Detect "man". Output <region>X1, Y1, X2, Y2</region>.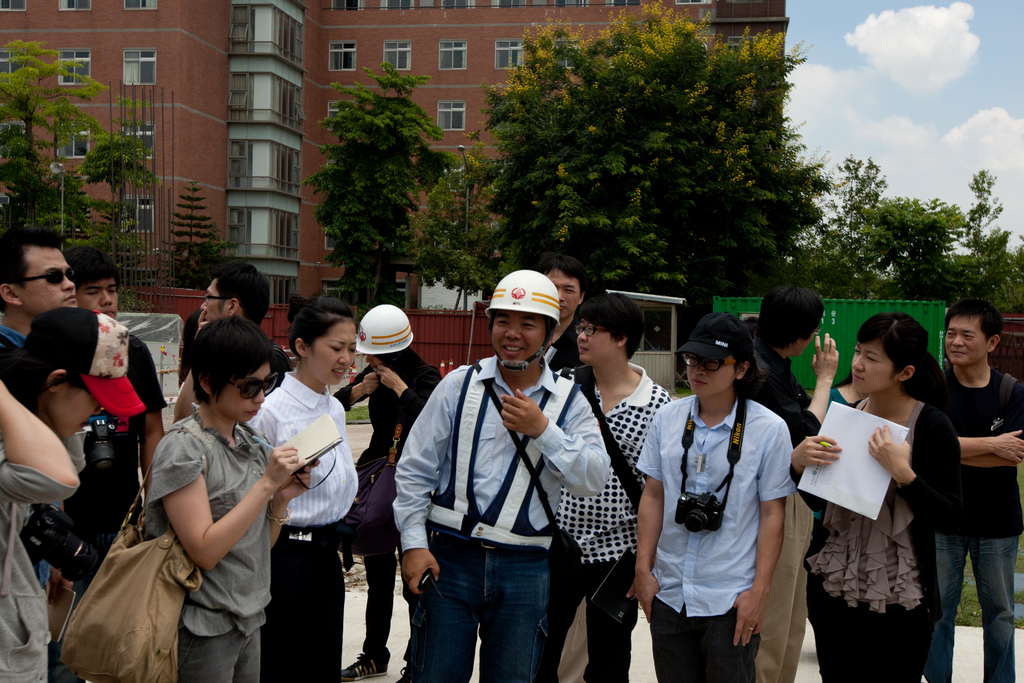
<region>537, 283, 676, 682</region>.
